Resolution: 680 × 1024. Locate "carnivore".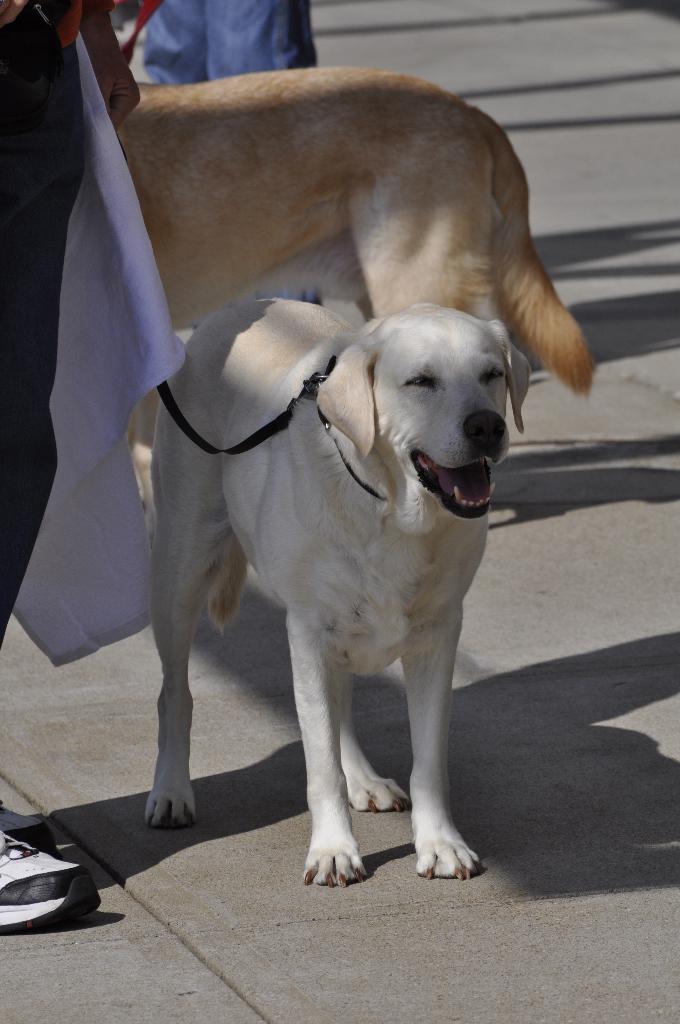
box=[0, 0, 154, 945].
